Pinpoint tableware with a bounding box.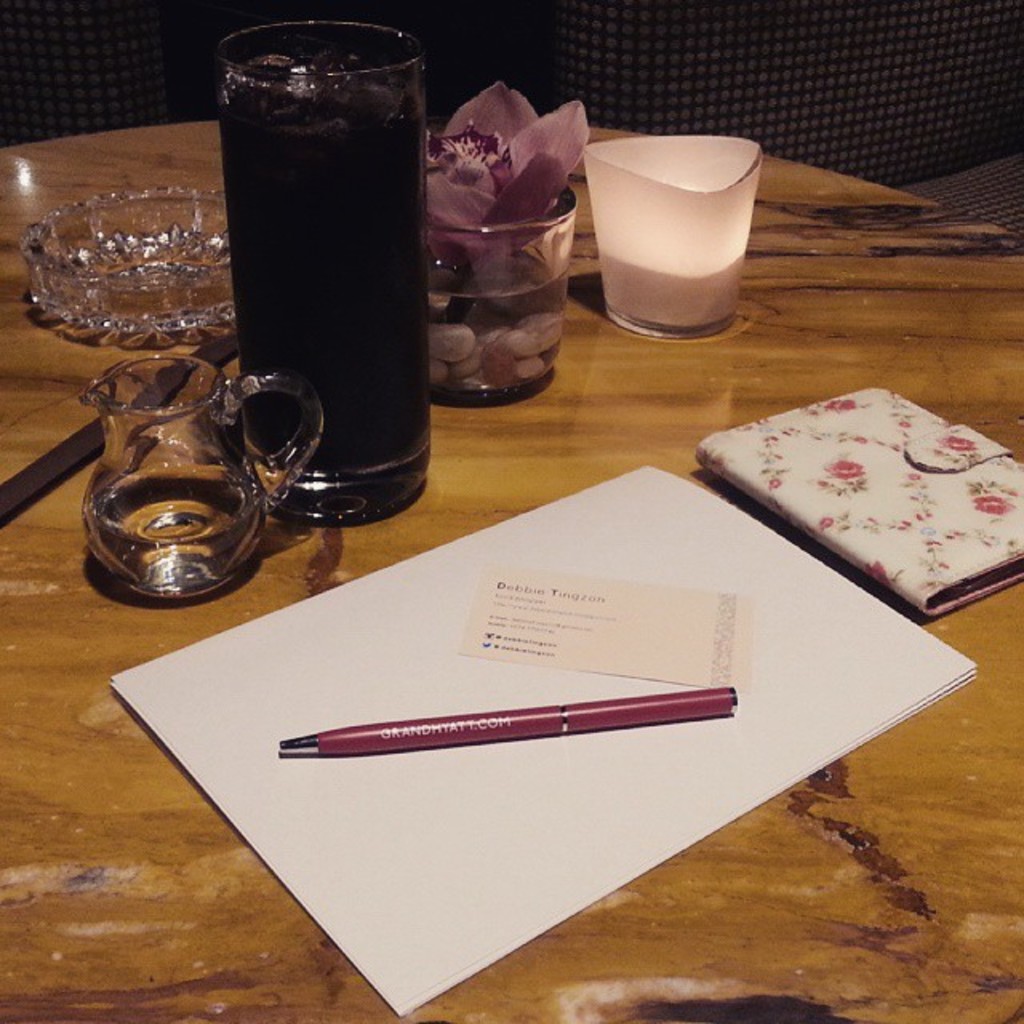
[422, 142, 576, 402].
